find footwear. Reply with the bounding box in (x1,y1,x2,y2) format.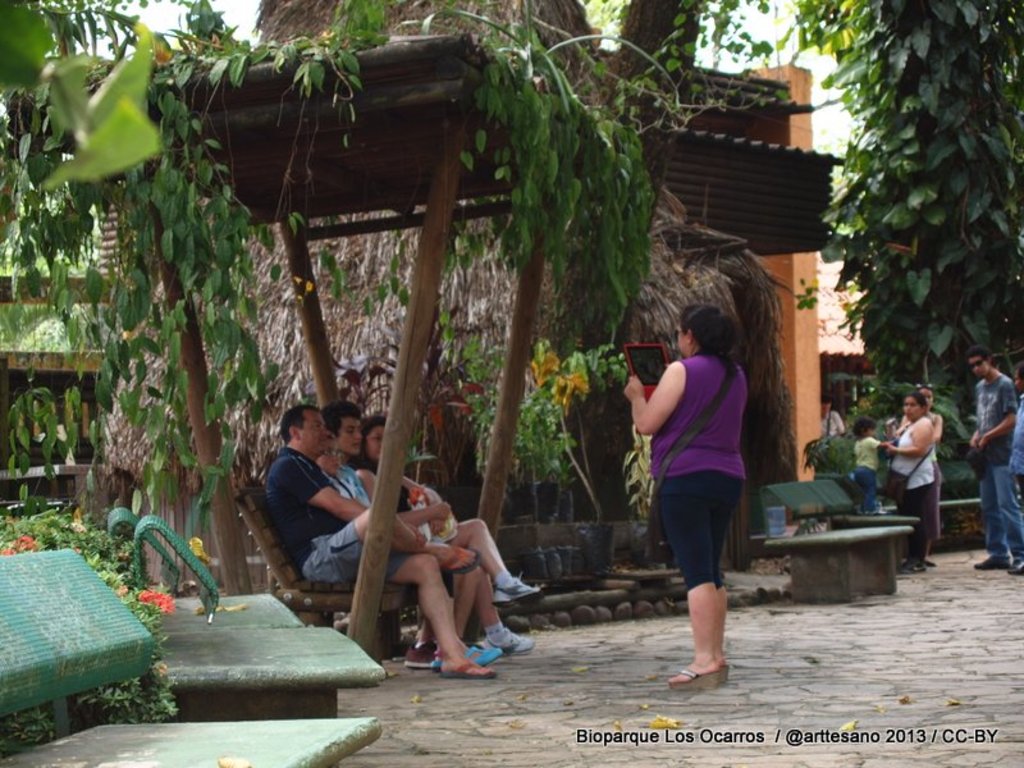
(443,657,494,678).
